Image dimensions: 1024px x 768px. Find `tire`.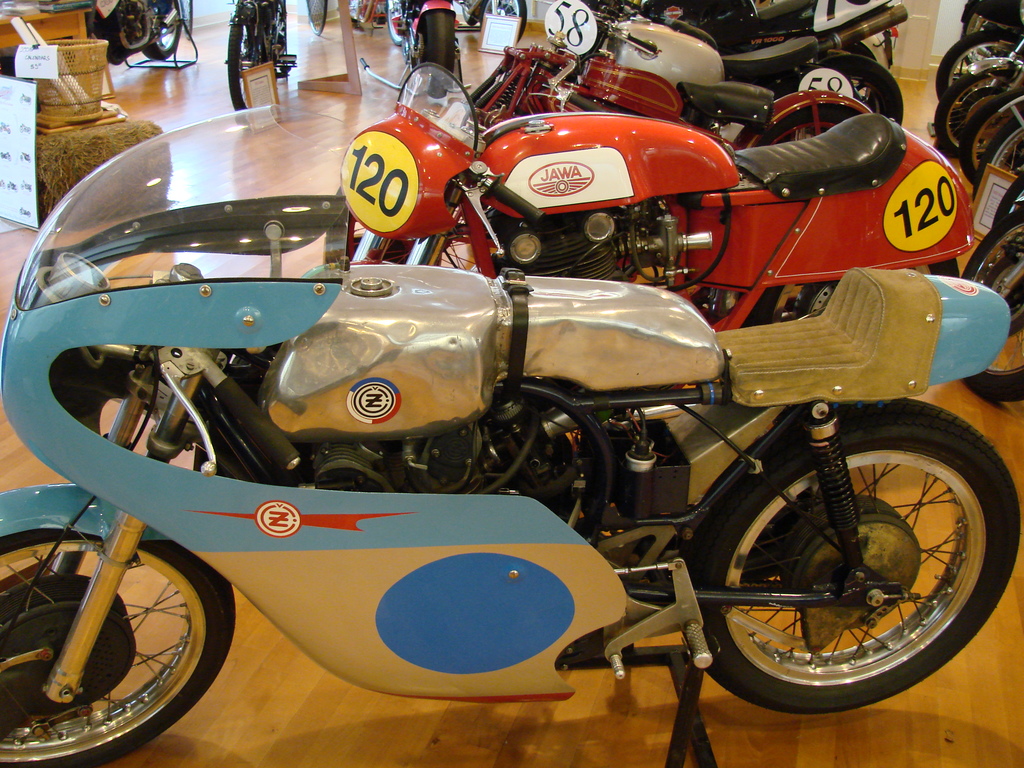
BBox(749, 95, 881, 143).
